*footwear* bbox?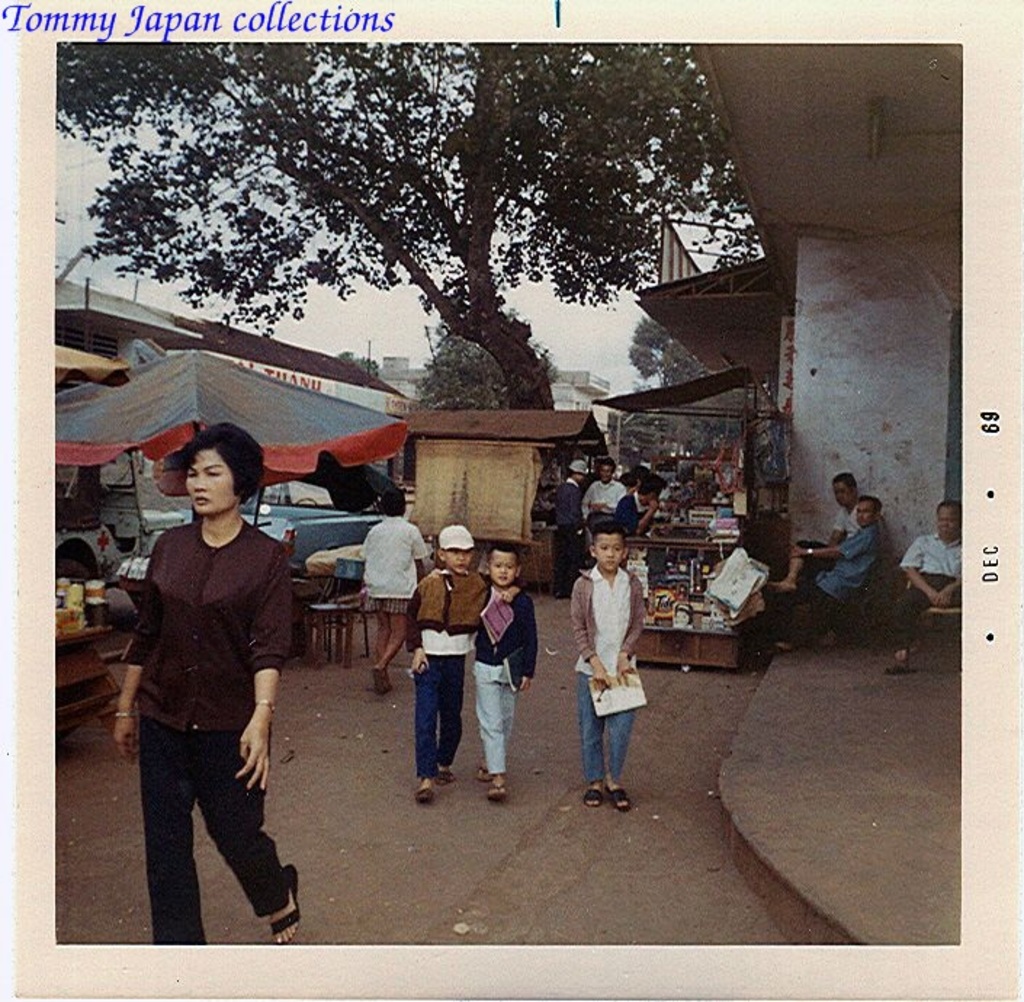
363,668,388,691
